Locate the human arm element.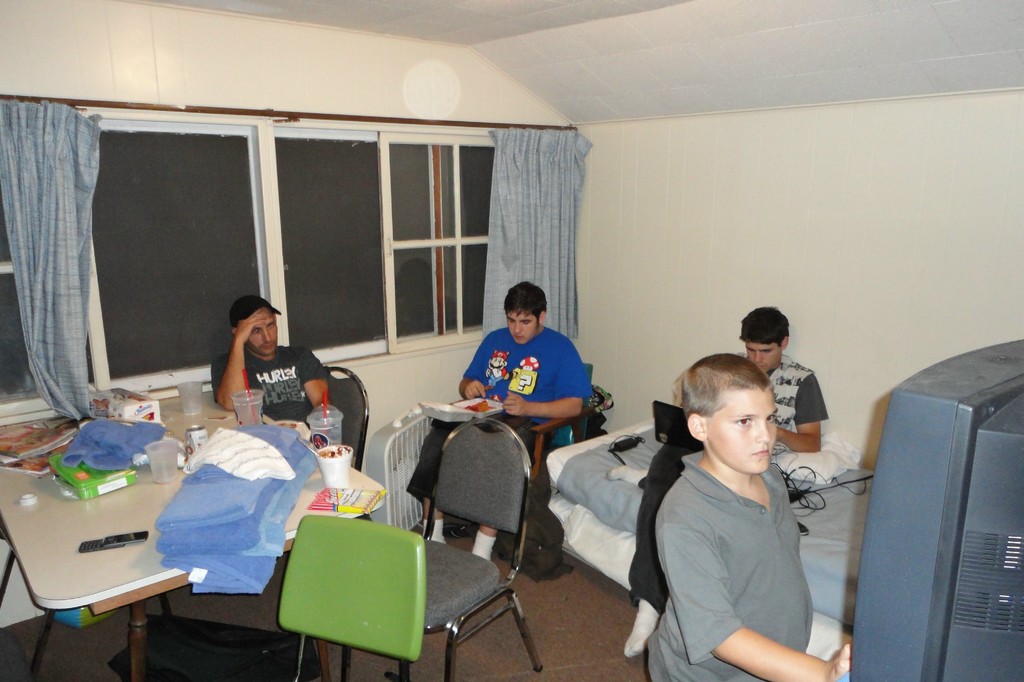
Element bbox: 200, 318, 264, 414.
